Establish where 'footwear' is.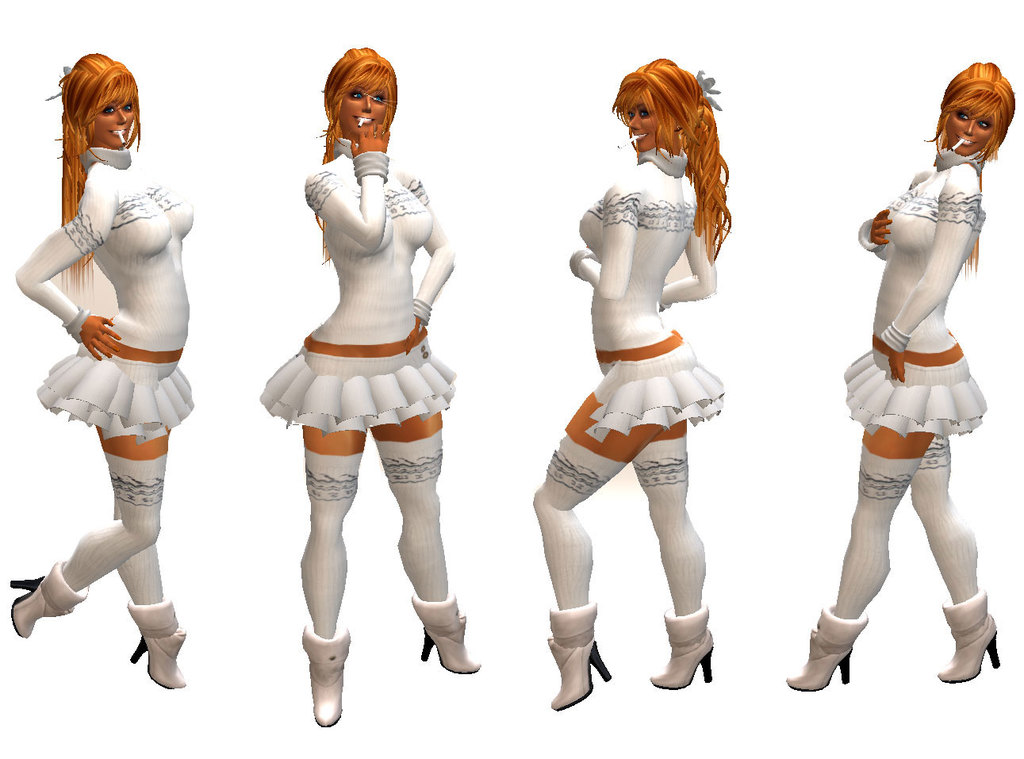
Established at region(787, 604, 865, 689).
